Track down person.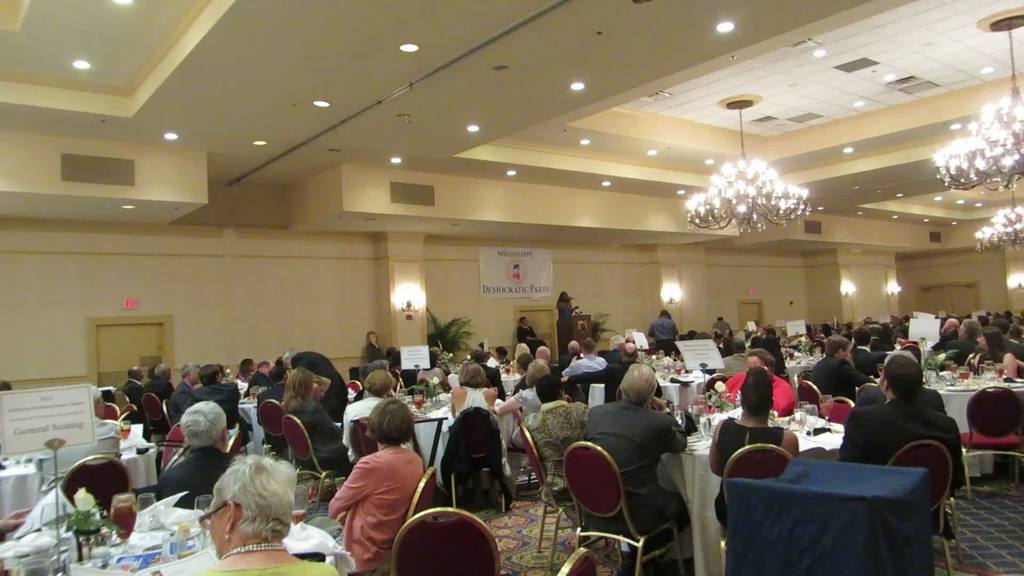
Tracked to bbox=(835, 349, 966, 536).
